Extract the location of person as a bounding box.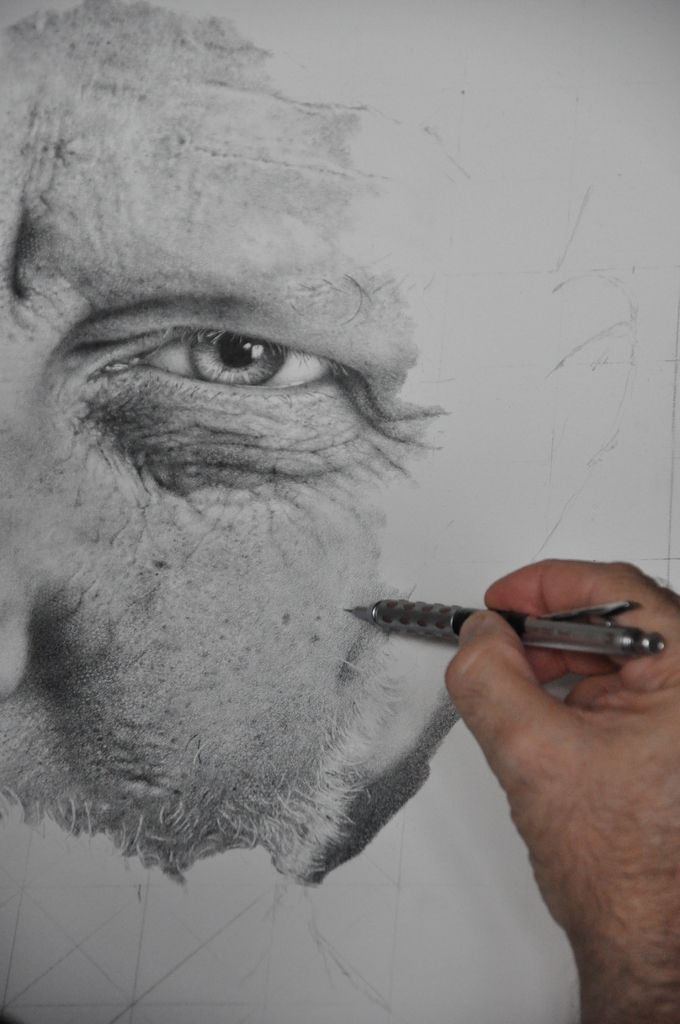
detection(0, 0, 627, 884).
